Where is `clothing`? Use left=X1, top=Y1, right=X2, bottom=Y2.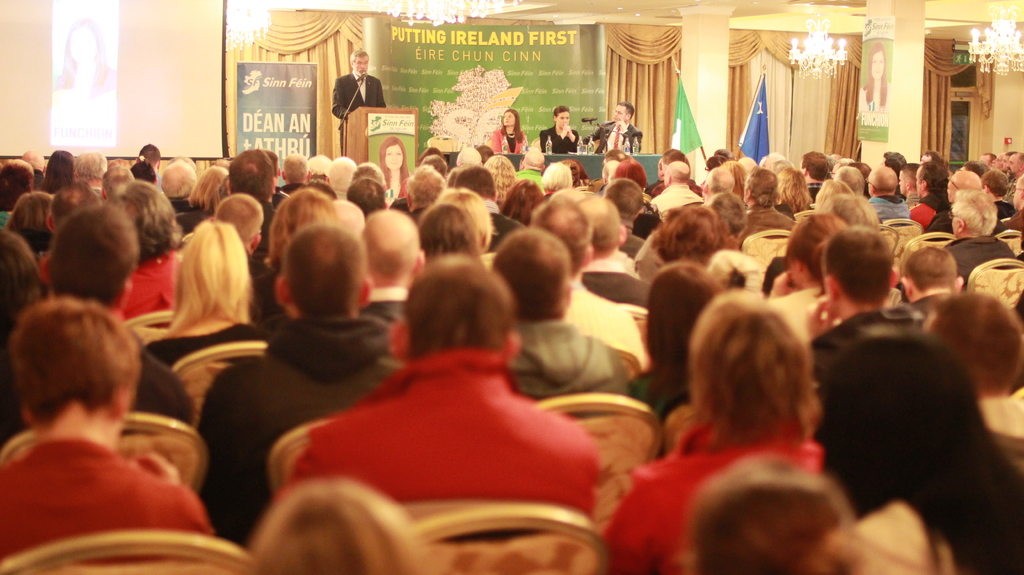
left=328, top=72, right=389, bottom=146.
